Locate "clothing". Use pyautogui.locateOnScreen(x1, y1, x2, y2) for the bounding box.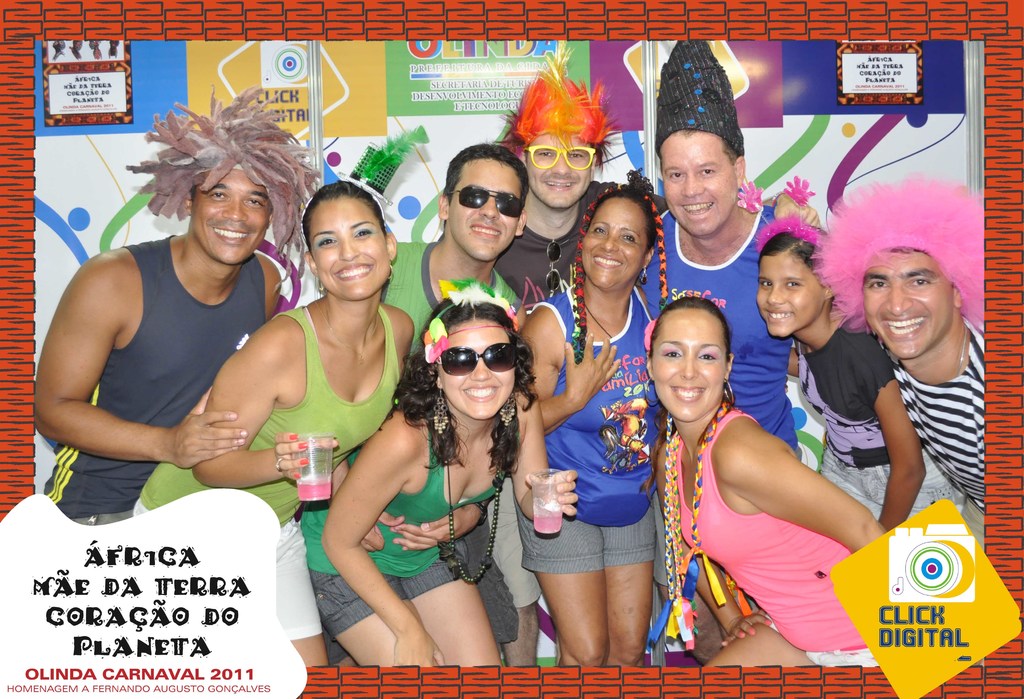
pyautogui.locateOnScreen(529, 288, 655, 524).
